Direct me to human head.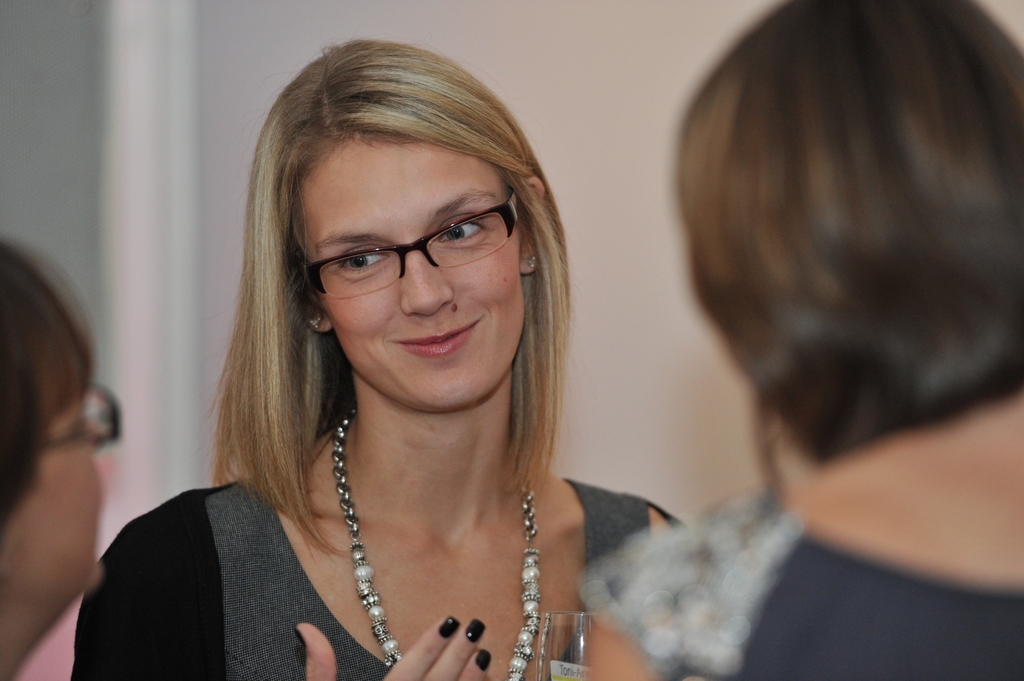
Direction: x1=0 y1=235 x2=101 y2=626.
